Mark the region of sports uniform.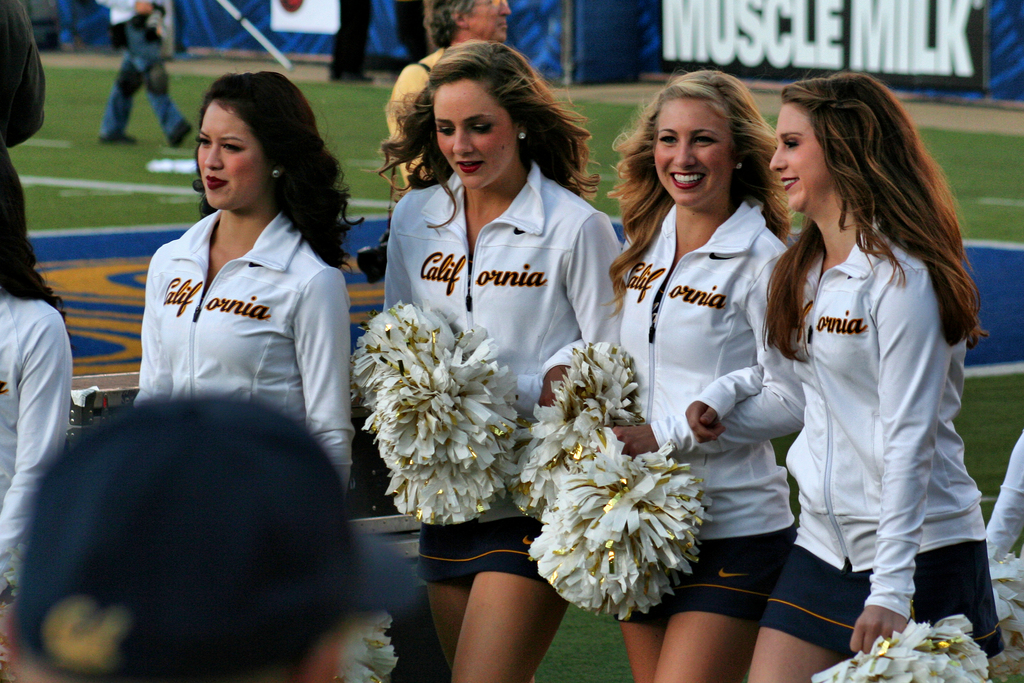
Region: [left=616, top=196, right=785, bottom=635].
